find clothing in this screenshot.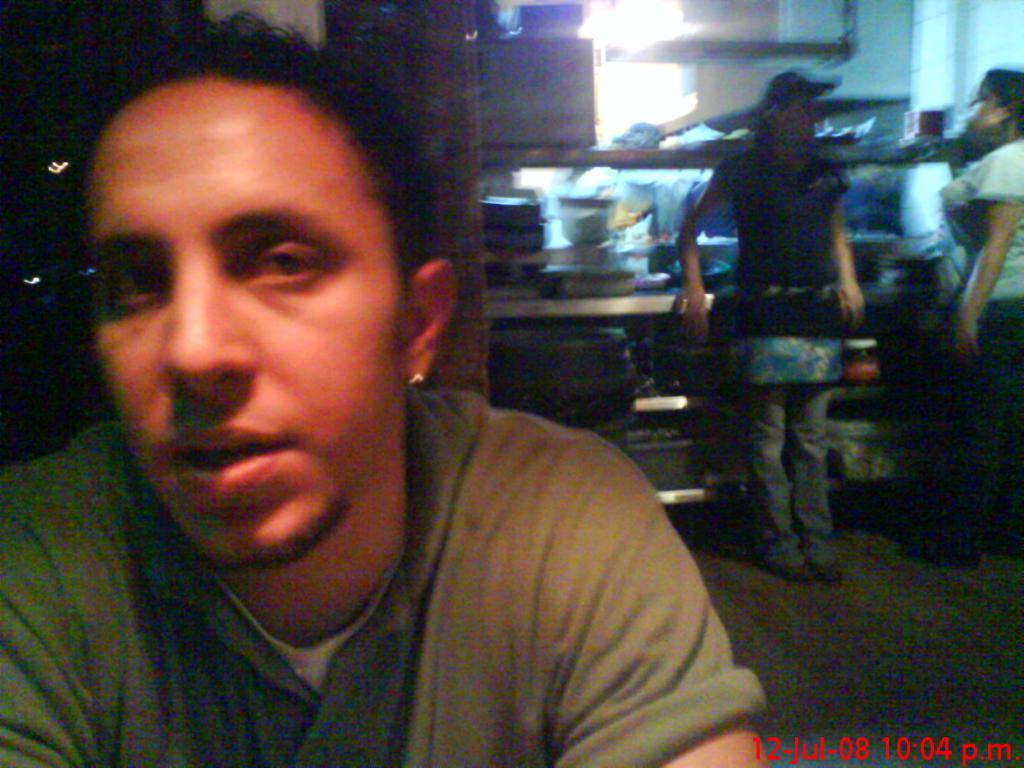
The bounding box for clothing is {"x1": 717, "y1": 135, "x2": 849, "y2": 557}.
